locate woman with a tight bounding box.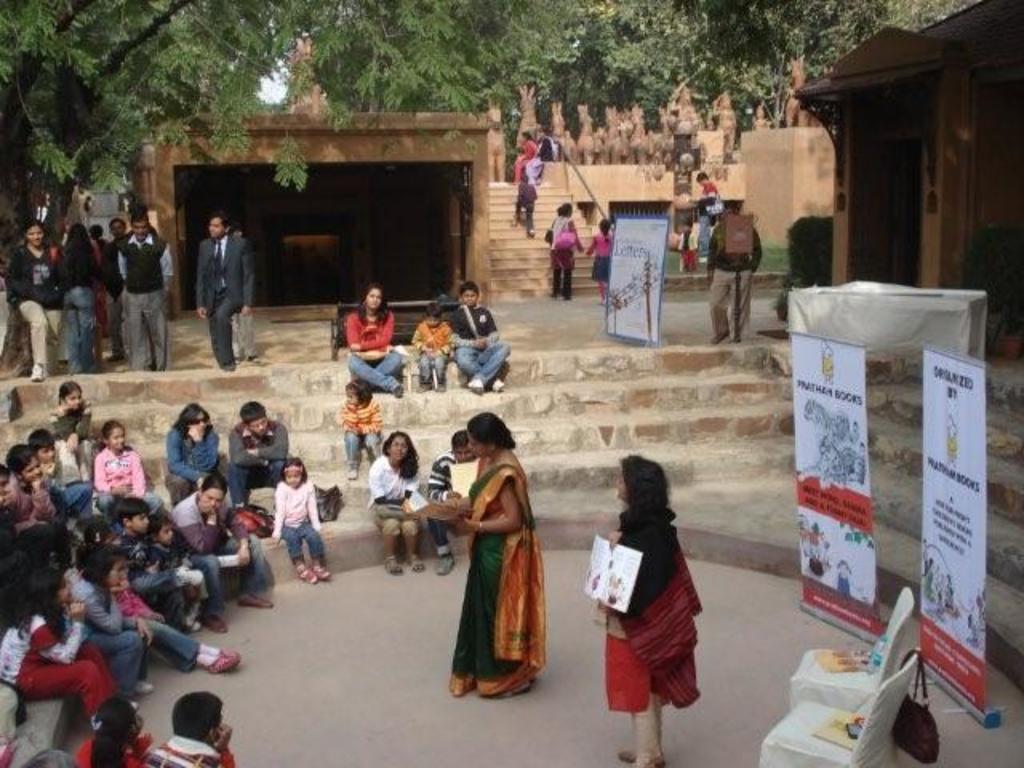
[left=62, top=226, right=104, bottom=376].
